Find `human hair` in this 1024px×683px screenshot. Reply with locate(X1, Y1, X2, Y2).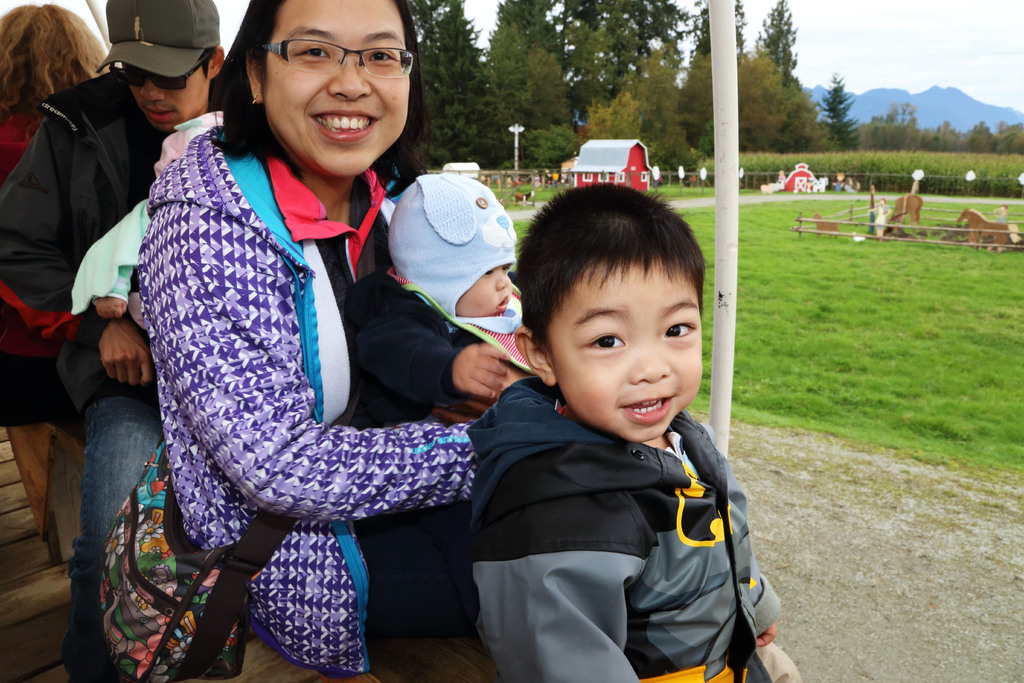
locate(4, 0, 87, 115).
